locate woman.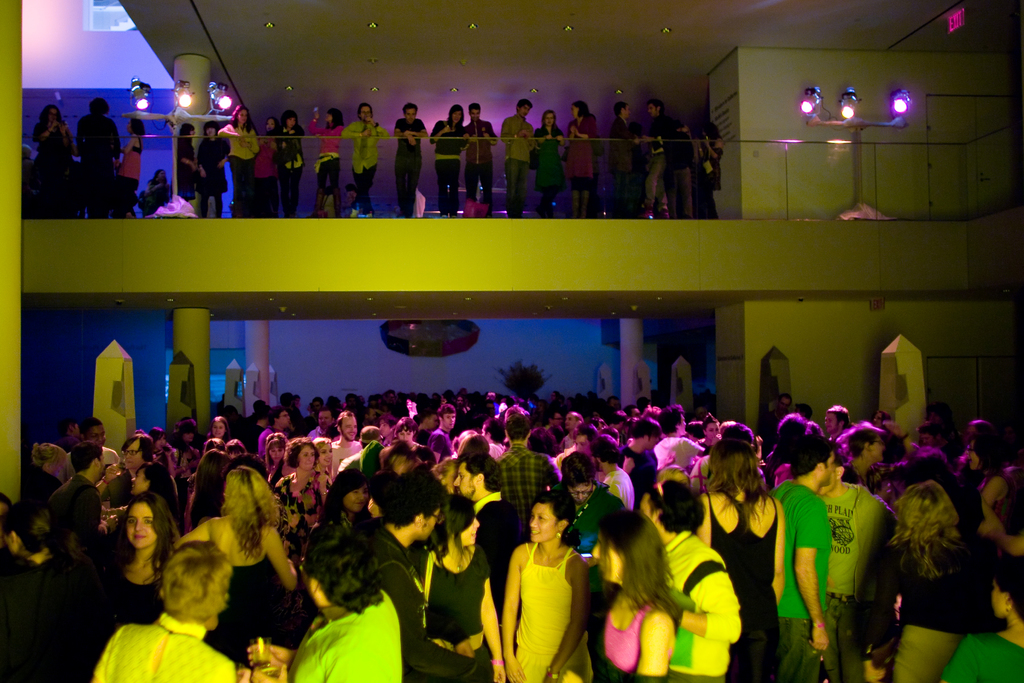
Bounding box: bbox=[645, 478, 739, 682].
